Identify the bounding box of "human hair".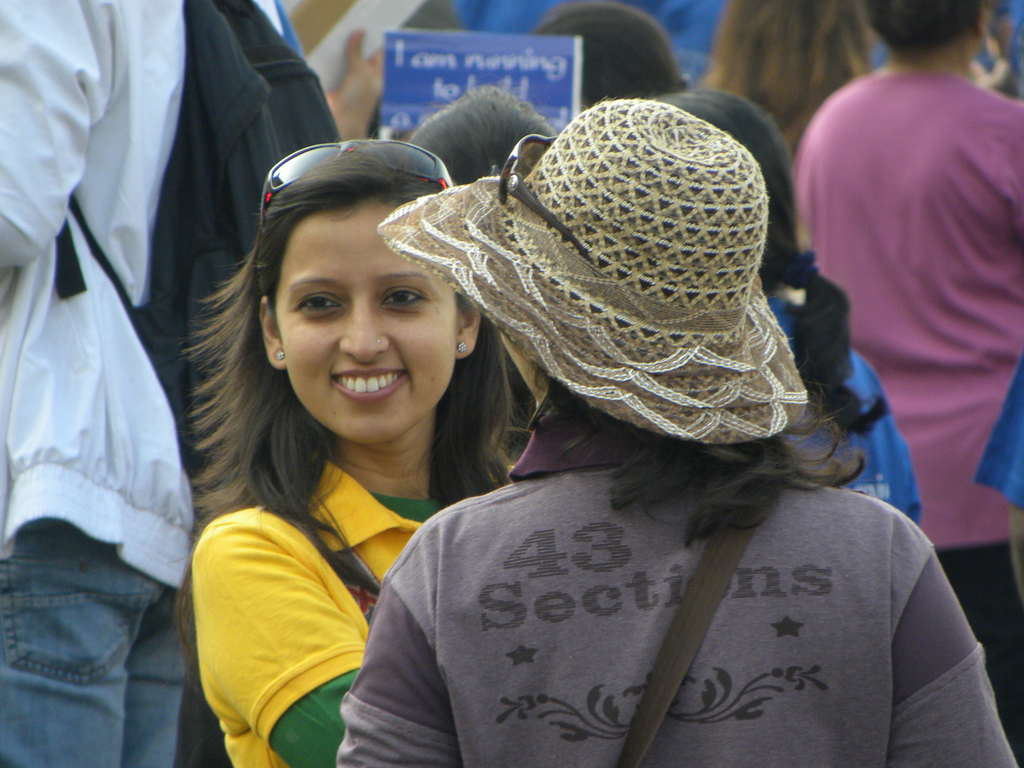
858 0 985 58.
